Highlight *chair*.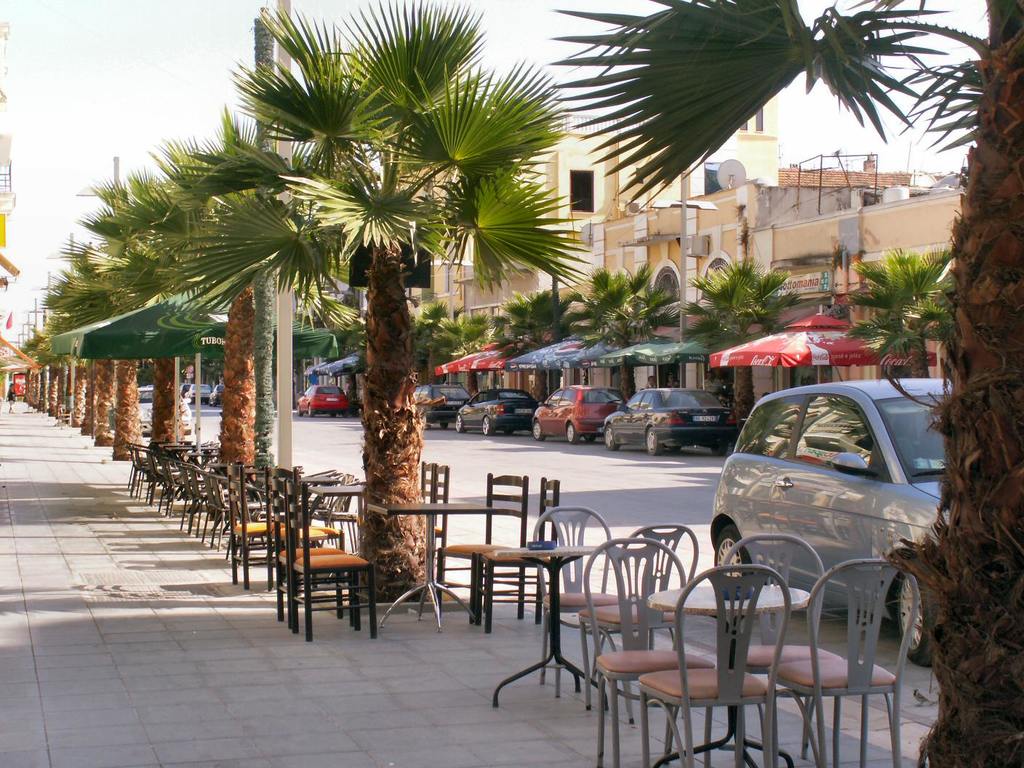
Highlighted region: rect(296, 468, 335, 543).
